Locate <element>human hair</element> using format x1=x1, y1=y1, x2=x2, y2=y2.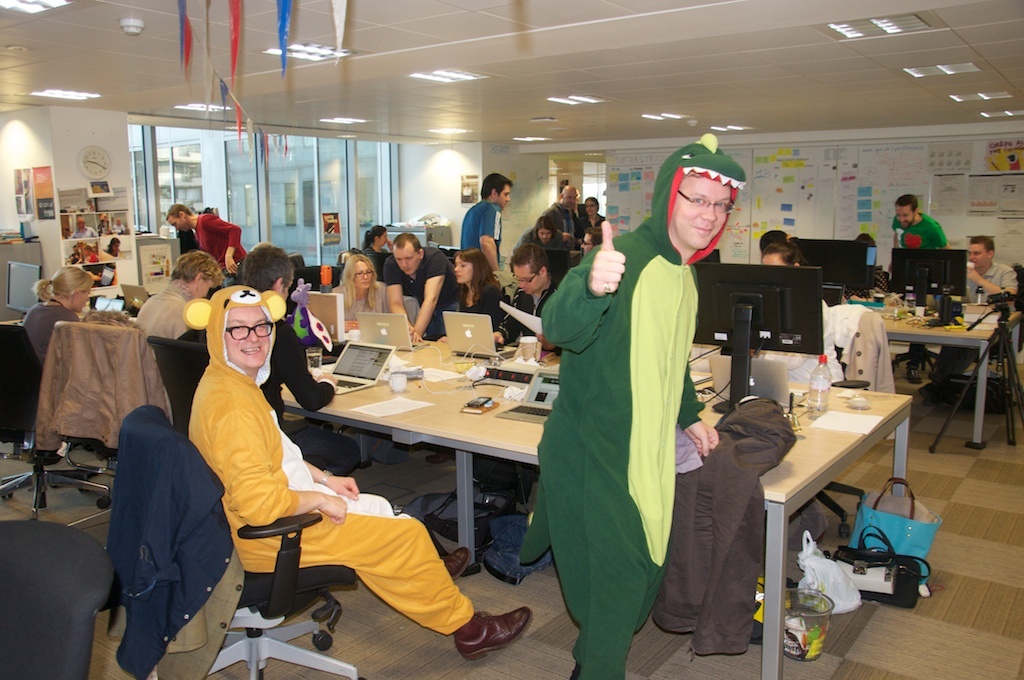
x1=170, y1=248, x2=226, y2=291.
